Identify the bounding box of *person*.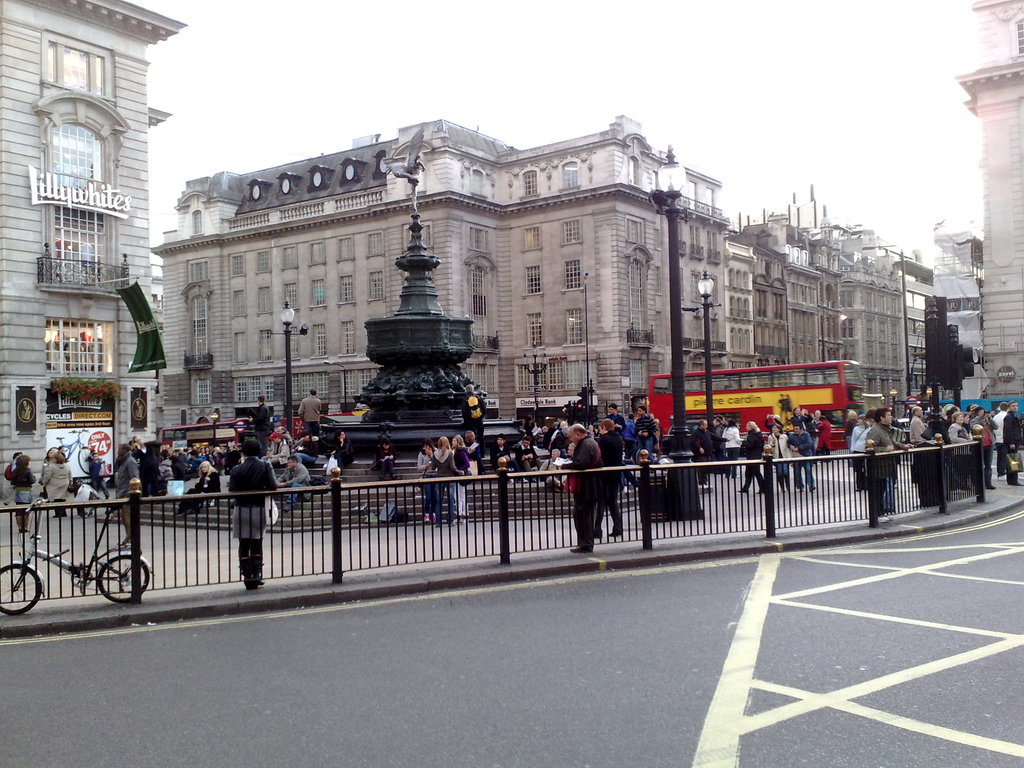
rect(557, 426, 598, 552).
